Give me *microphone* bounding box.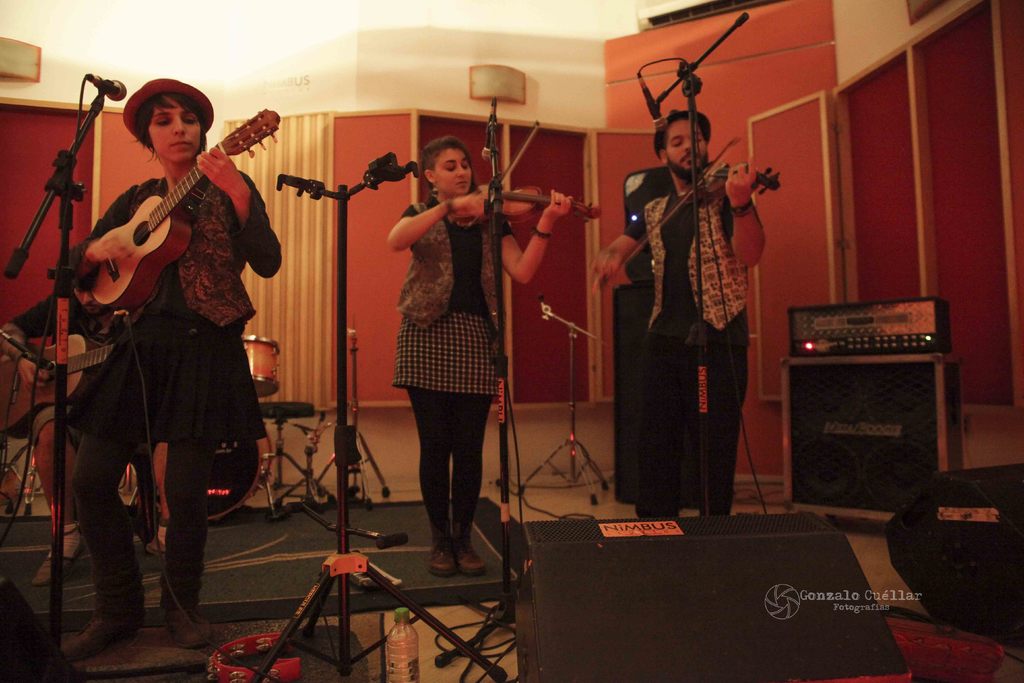
rect(86, 76, 129, 102).
